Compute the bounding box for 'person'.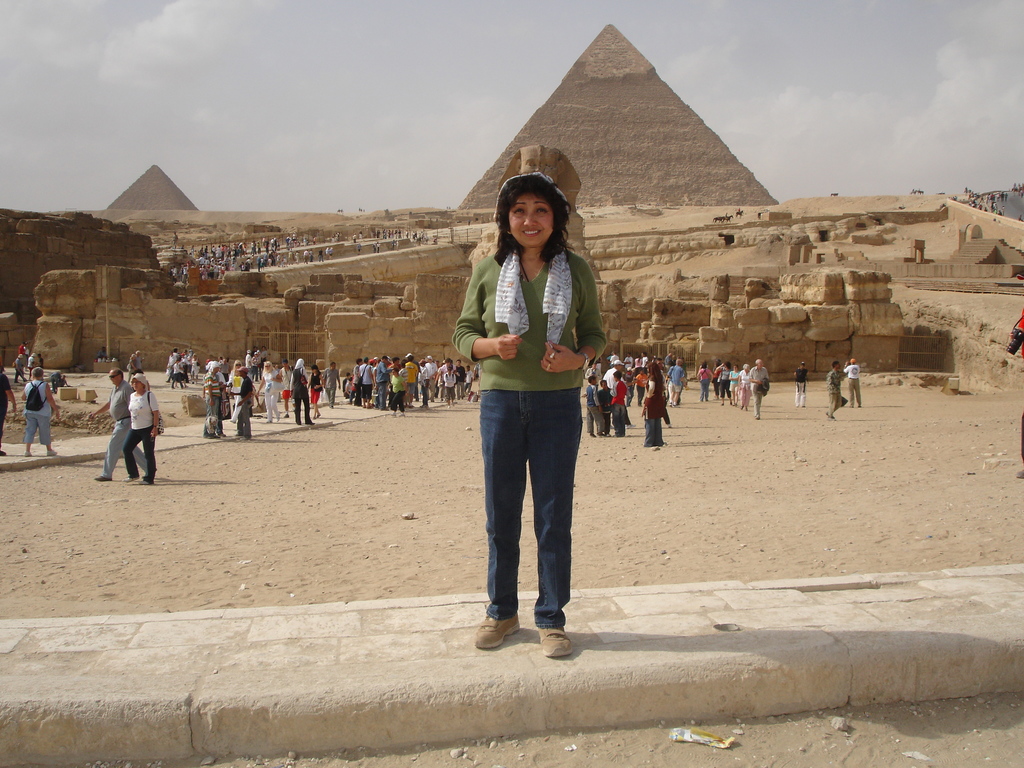
<region>451, 159, 602, 649</region>.
